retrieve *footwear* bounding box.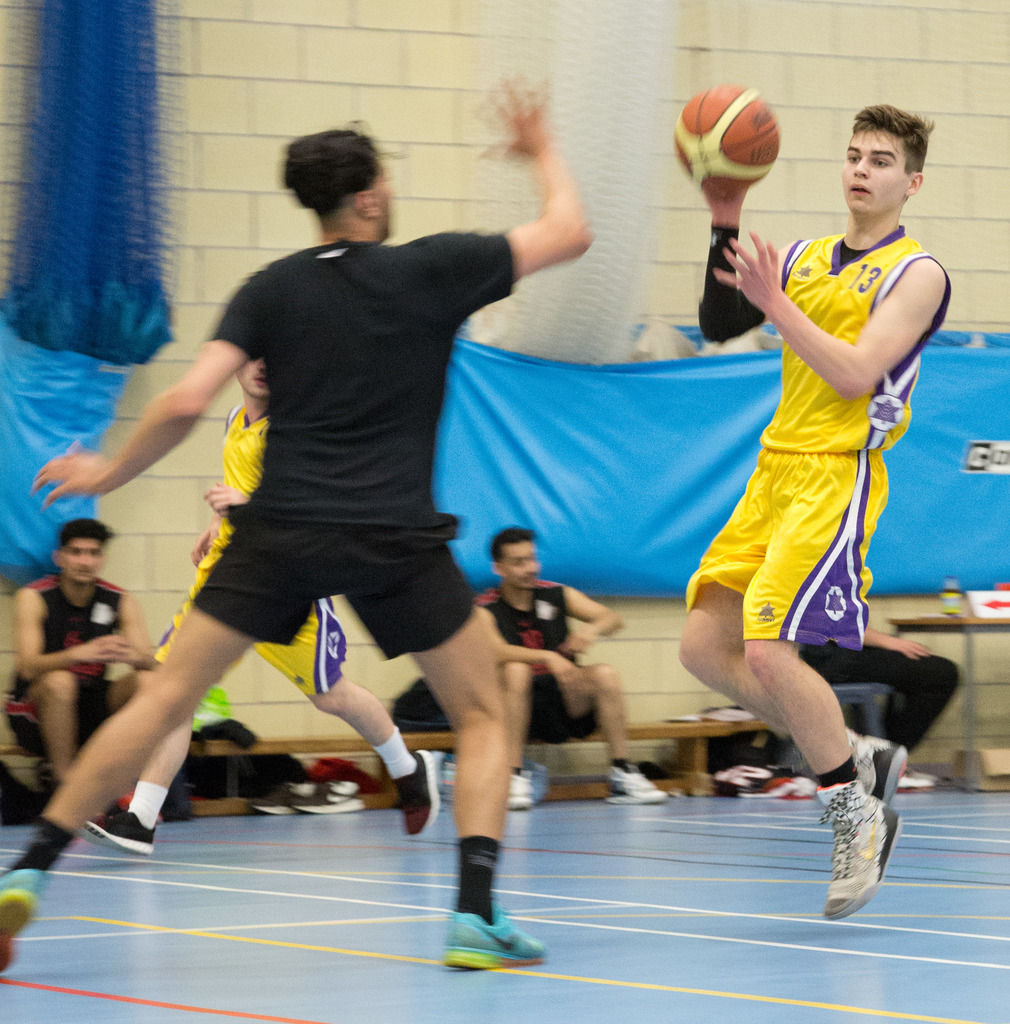
Bounding box: pyautogui.locateOnScreen(261, 767, 340, 817).
